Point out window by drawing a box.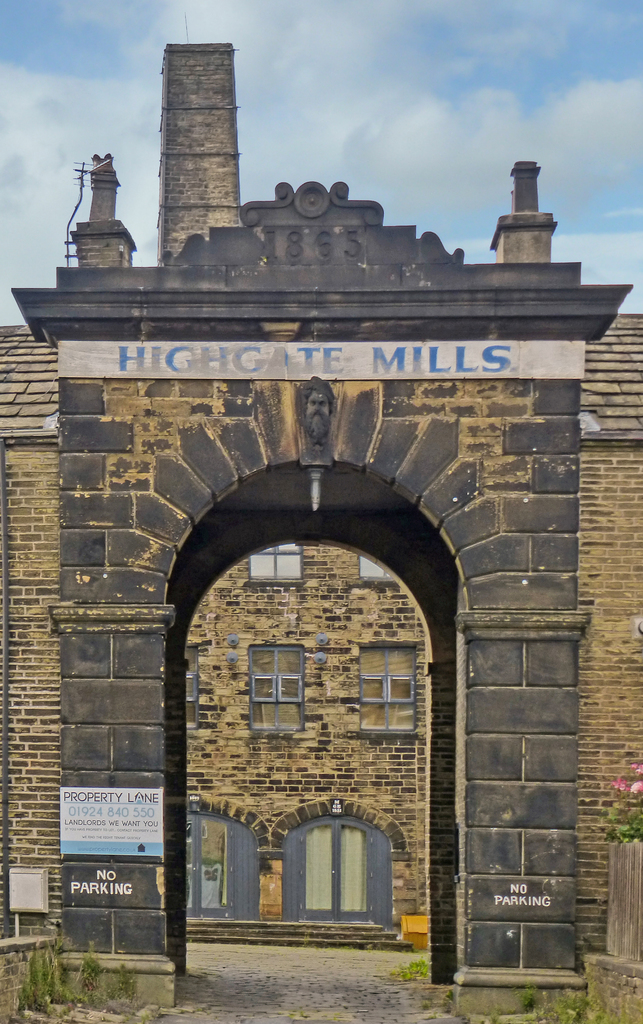
364/648/417/727.
